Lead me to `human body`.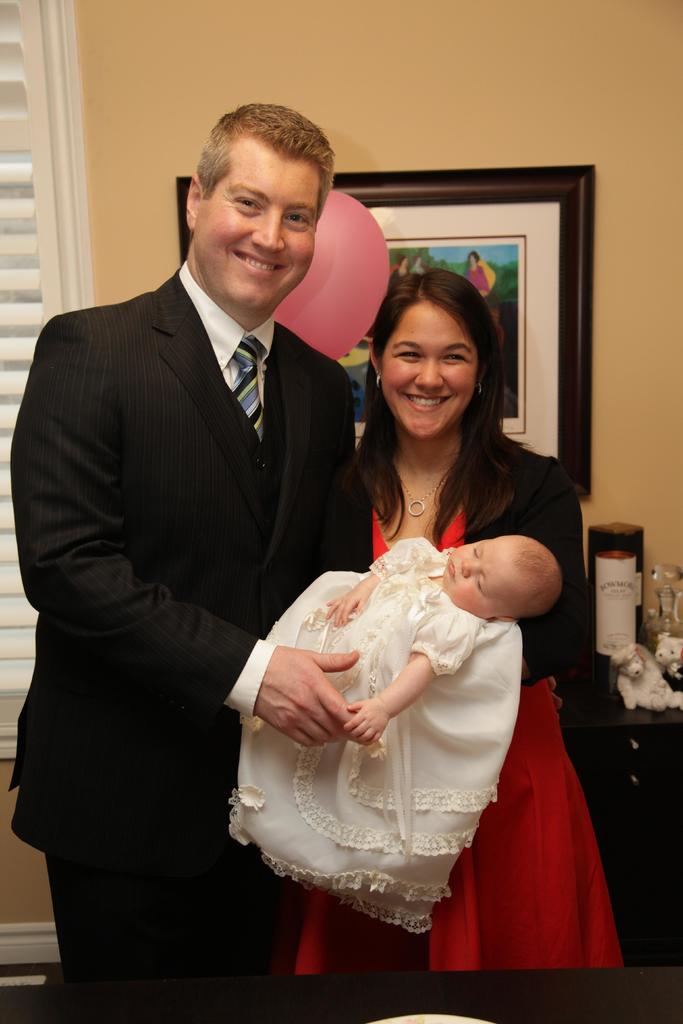
Lead to box(4, 97, 374, 1023).
